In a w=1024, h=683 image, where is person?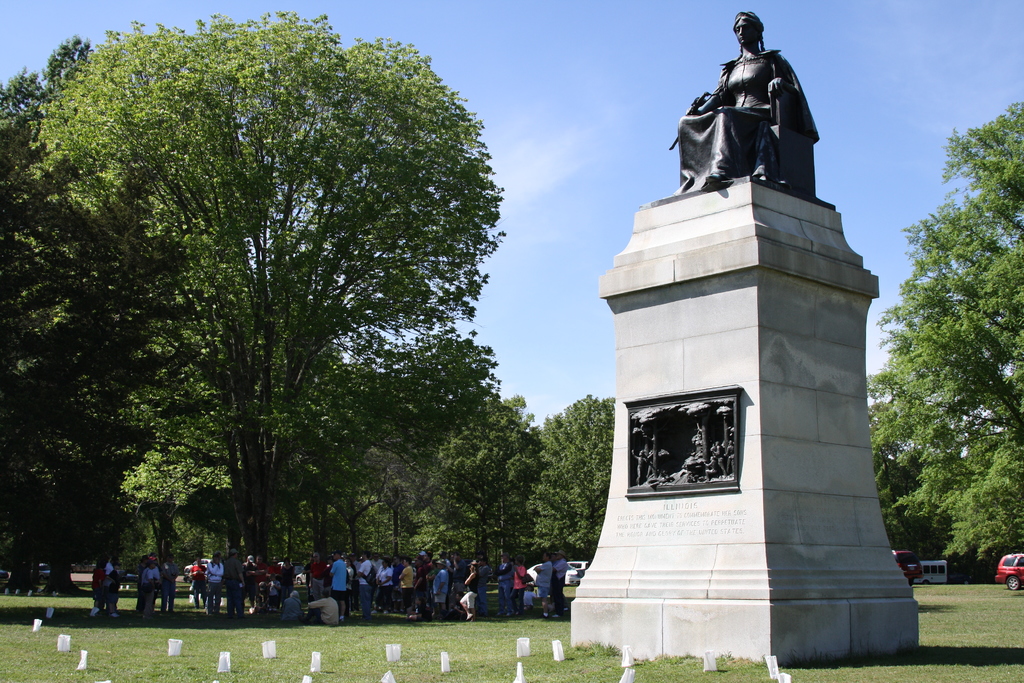
(left=305, top=589, right=338, bottom=624).
